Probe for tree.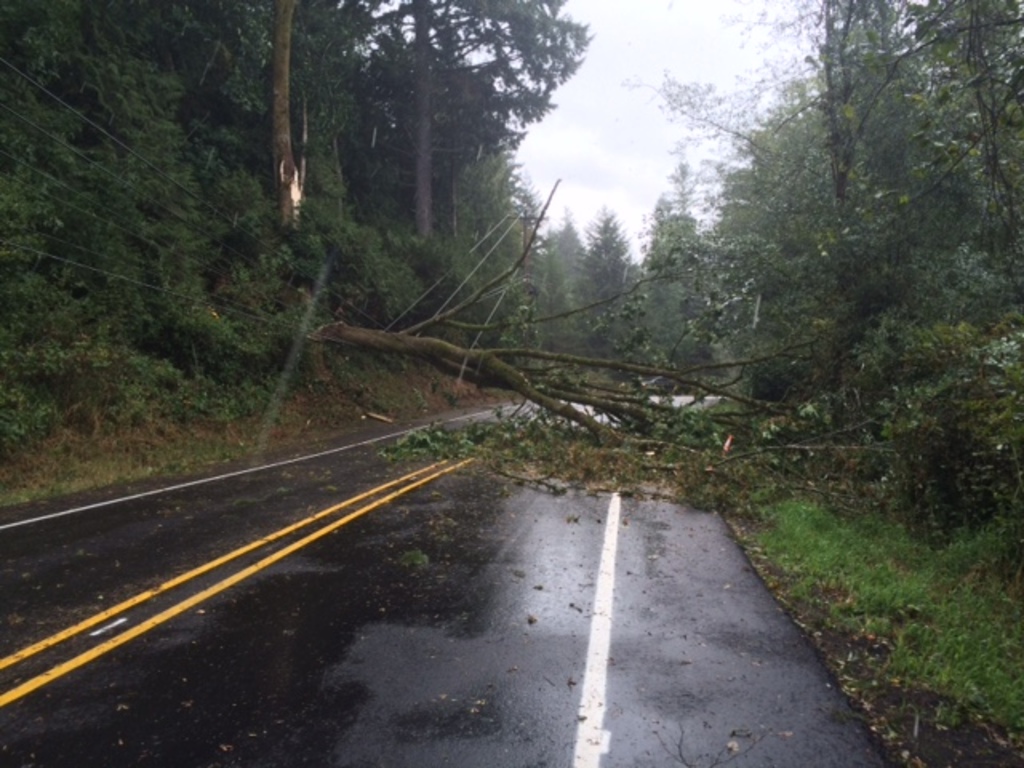
Probe result: (left=0, top=0, right=571, bottom=376).
